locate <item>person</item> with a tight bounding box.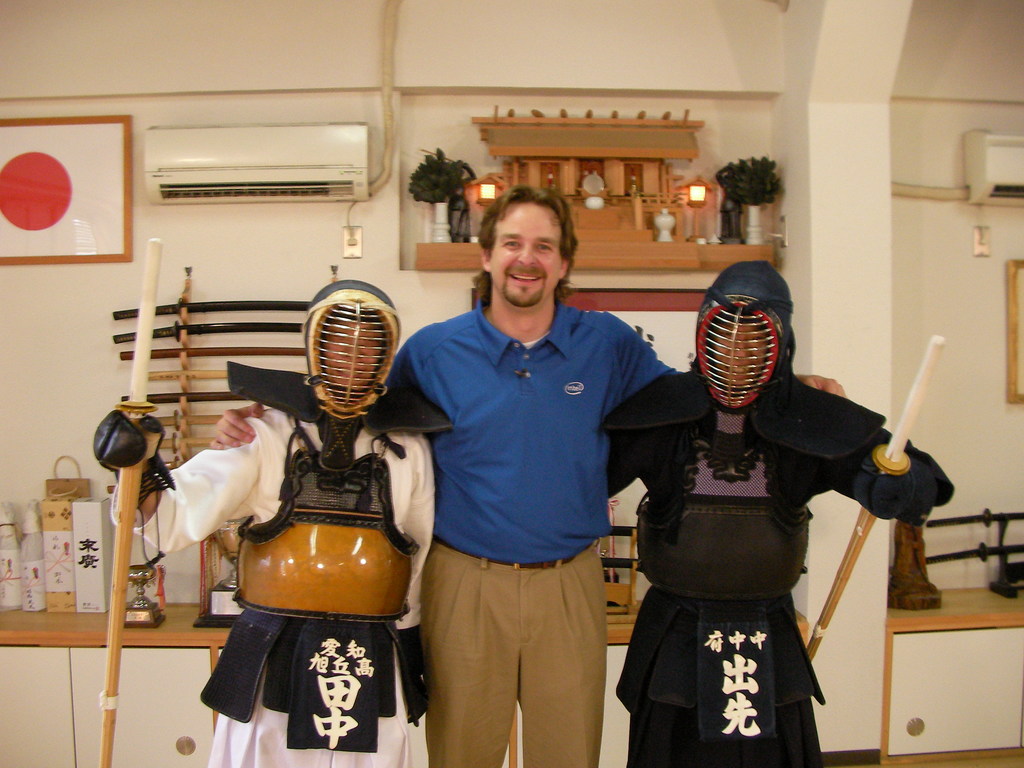
(209, 183, 852, 767).
